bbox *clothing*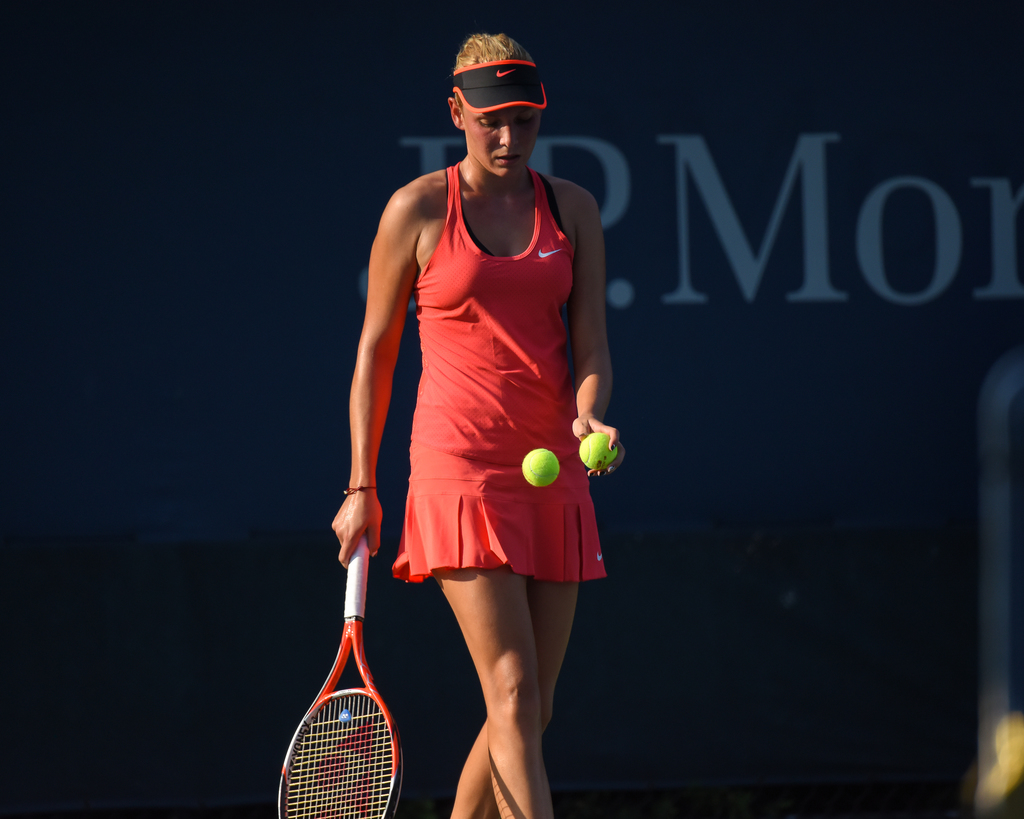
355/156/603/573
